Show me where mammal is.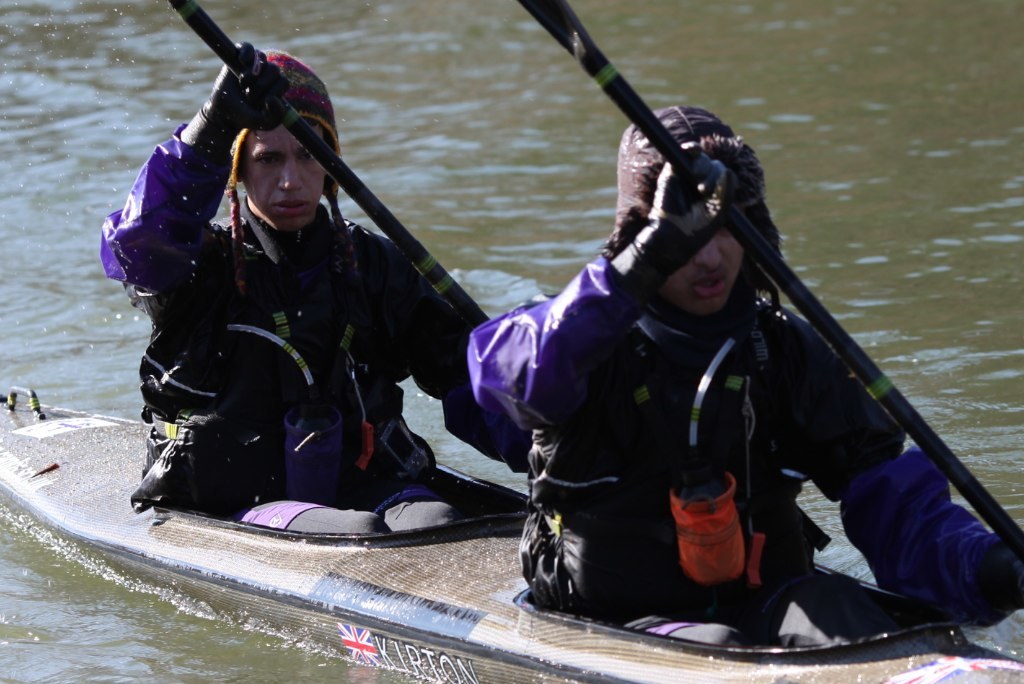
mammal is at 92 44 522 537.
